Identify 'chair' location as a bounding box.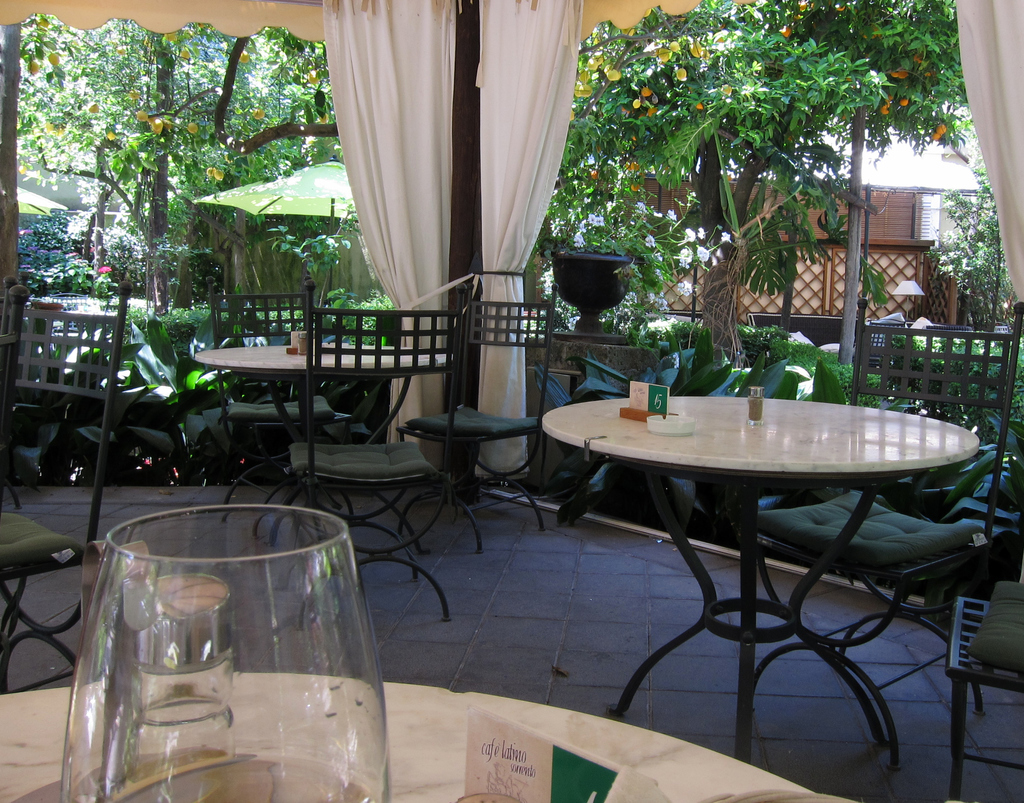
737 295 1023 761.
